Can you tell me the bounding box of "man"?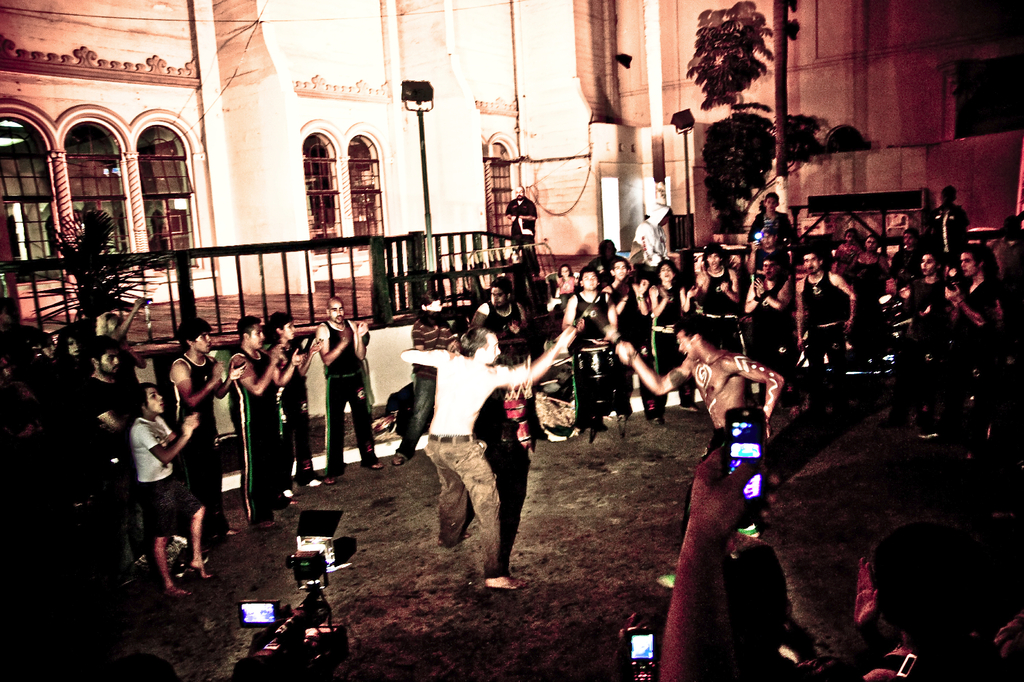
select_region(631, 204, 675, 270).
